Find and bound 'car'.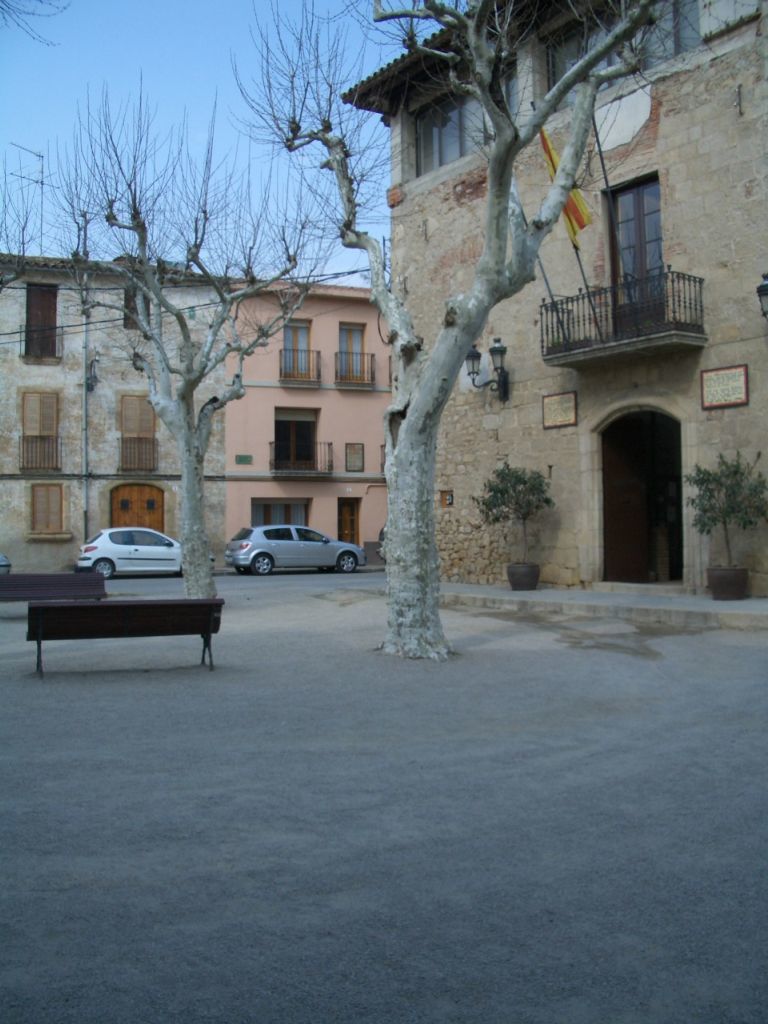
Bound: box(79, 523, 182, 583).
